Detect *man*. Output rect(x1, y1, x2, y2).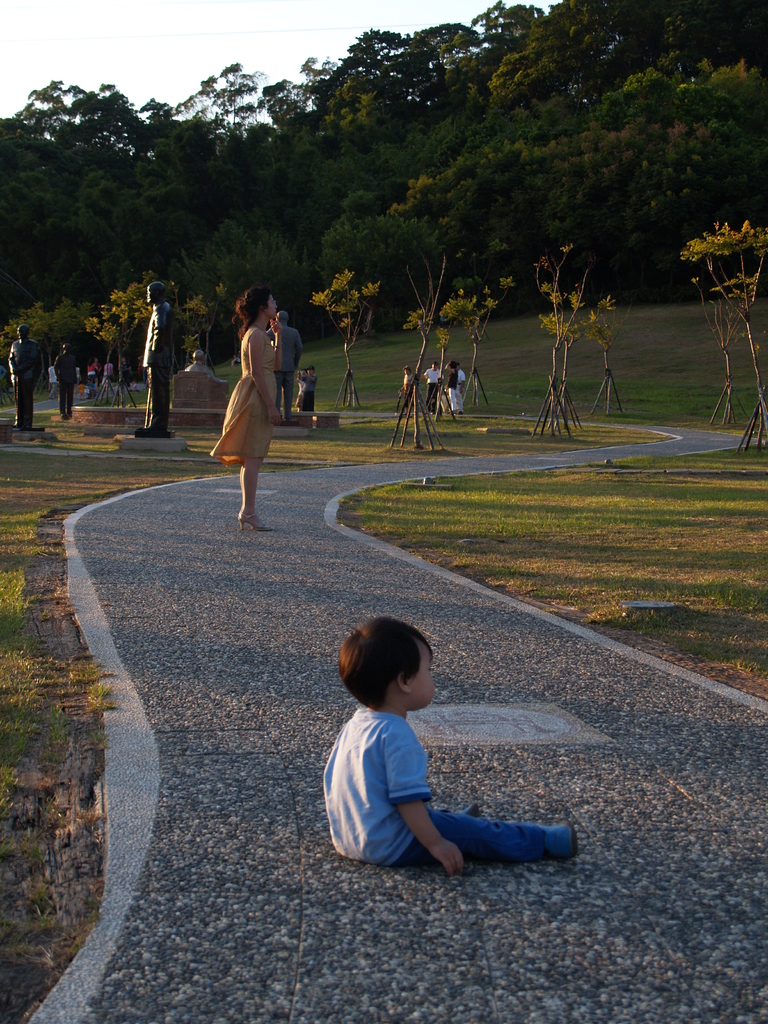
rect(10, 324, 44, 430).
